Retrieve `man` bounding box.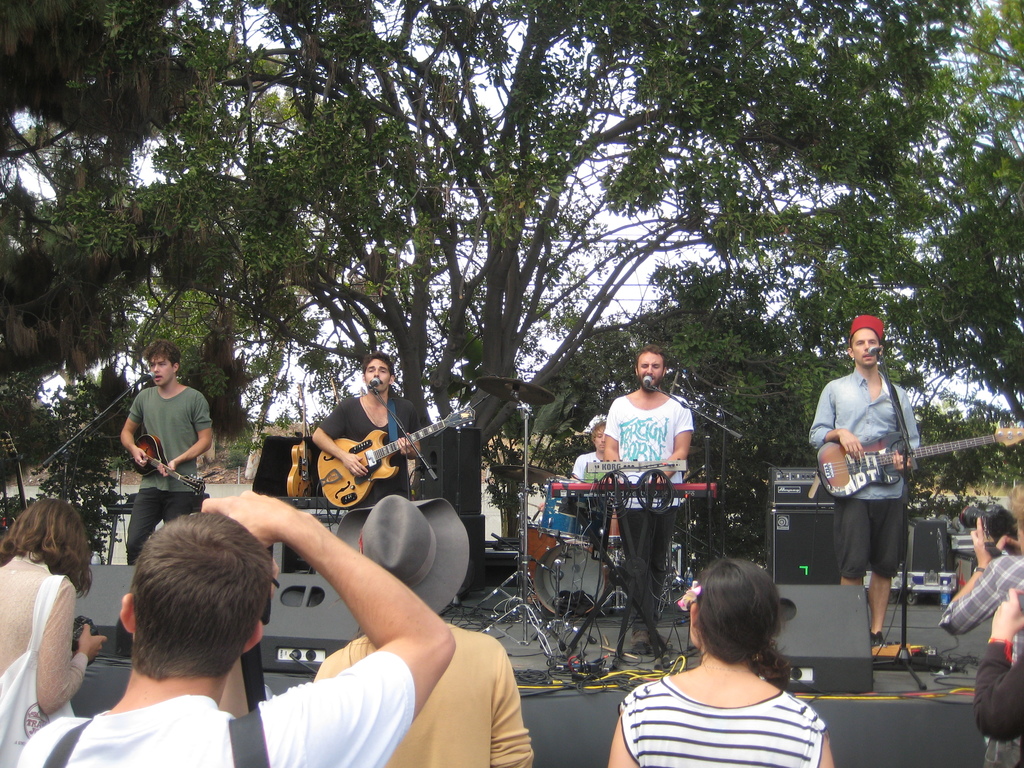
Bounding box: 305/357/423/515.
